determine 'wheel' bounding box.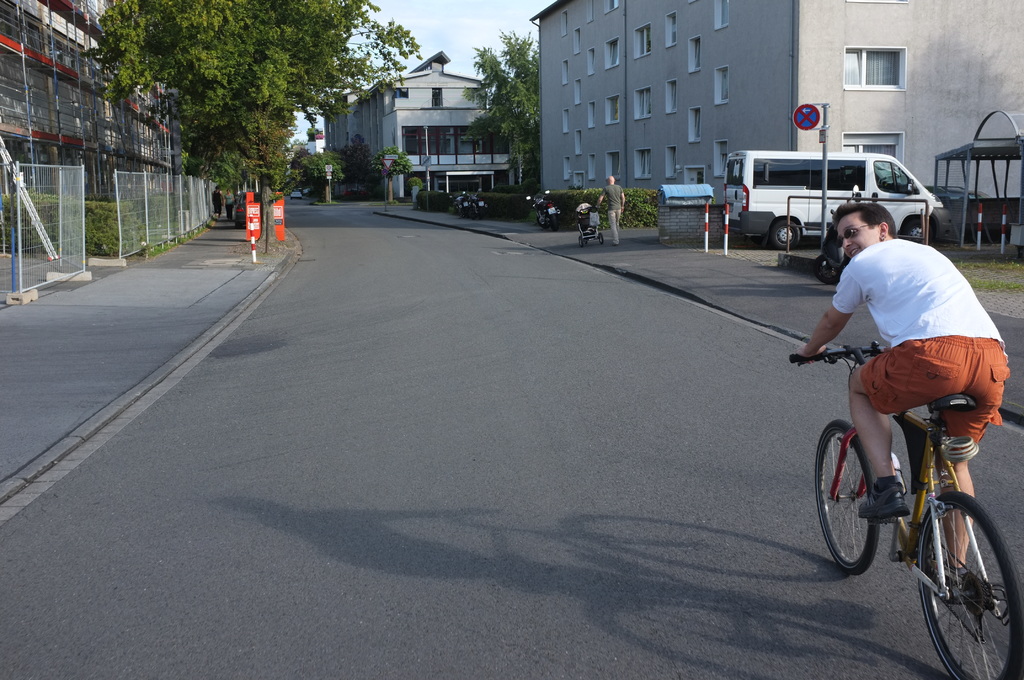
Determined: region(811, 413, 881, 572).
